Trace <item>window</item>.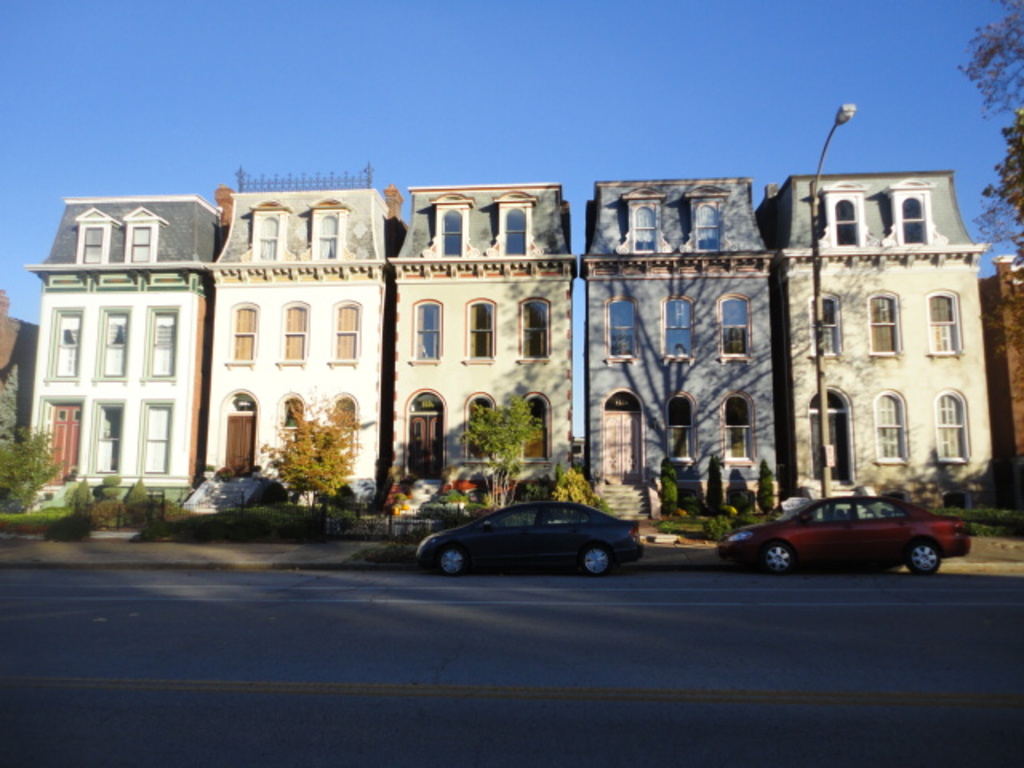
Traced to <box>224,309,262,357</box>.
